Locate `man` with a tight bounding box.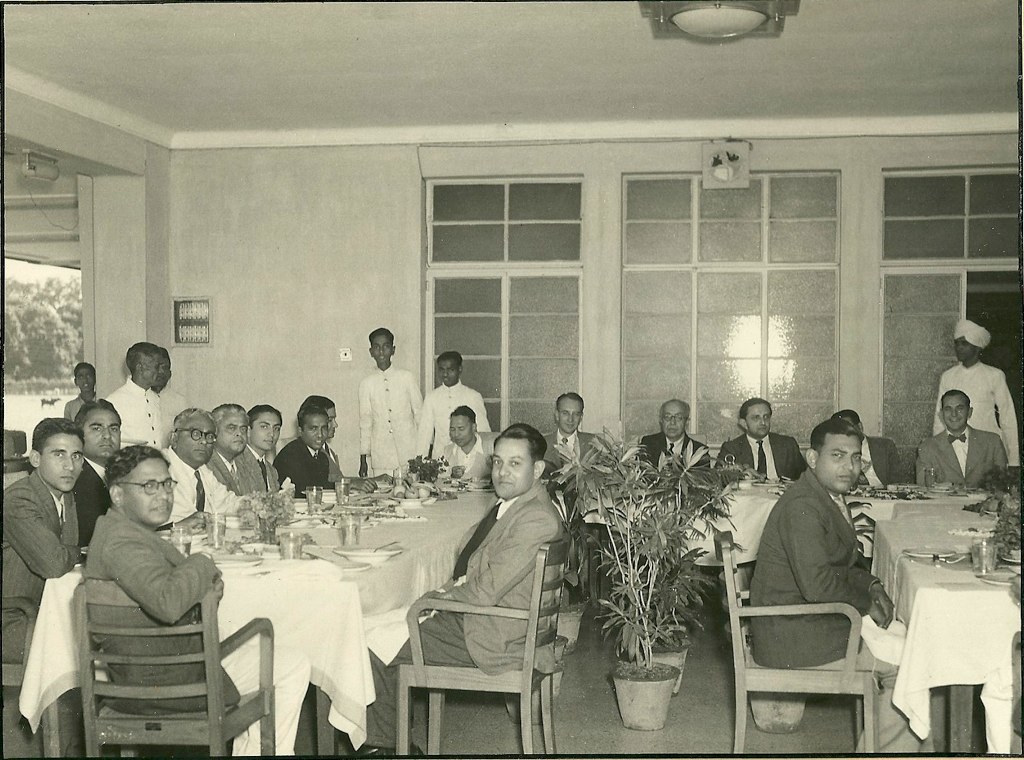
bbox(273, 407, 368, 495).
